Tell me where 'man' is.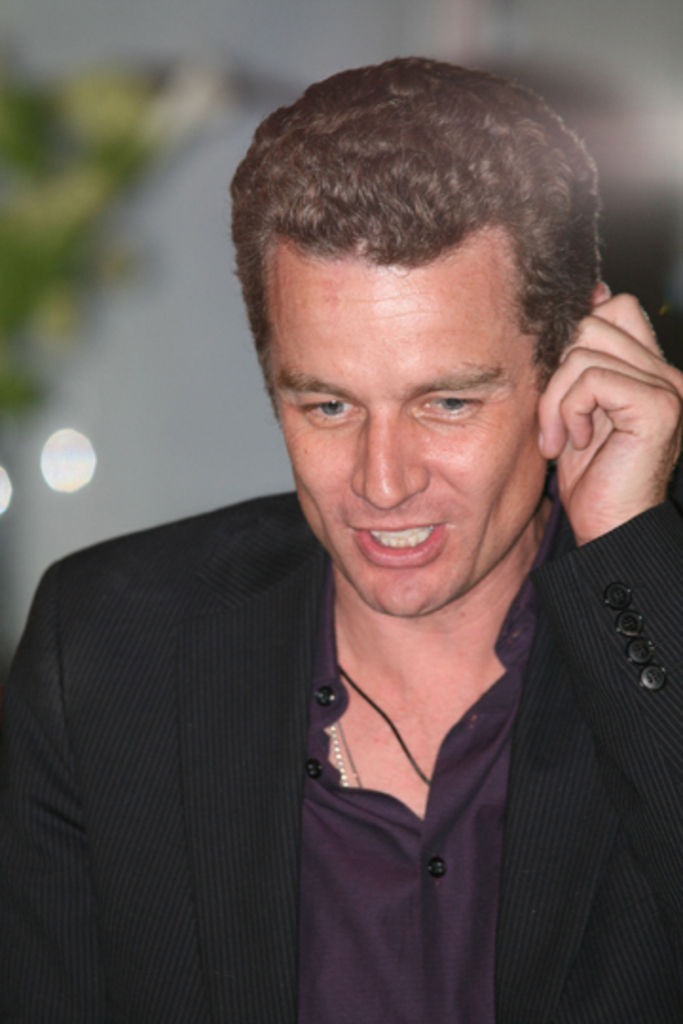
'man' is at select_region(49, 61, 677, 971).
